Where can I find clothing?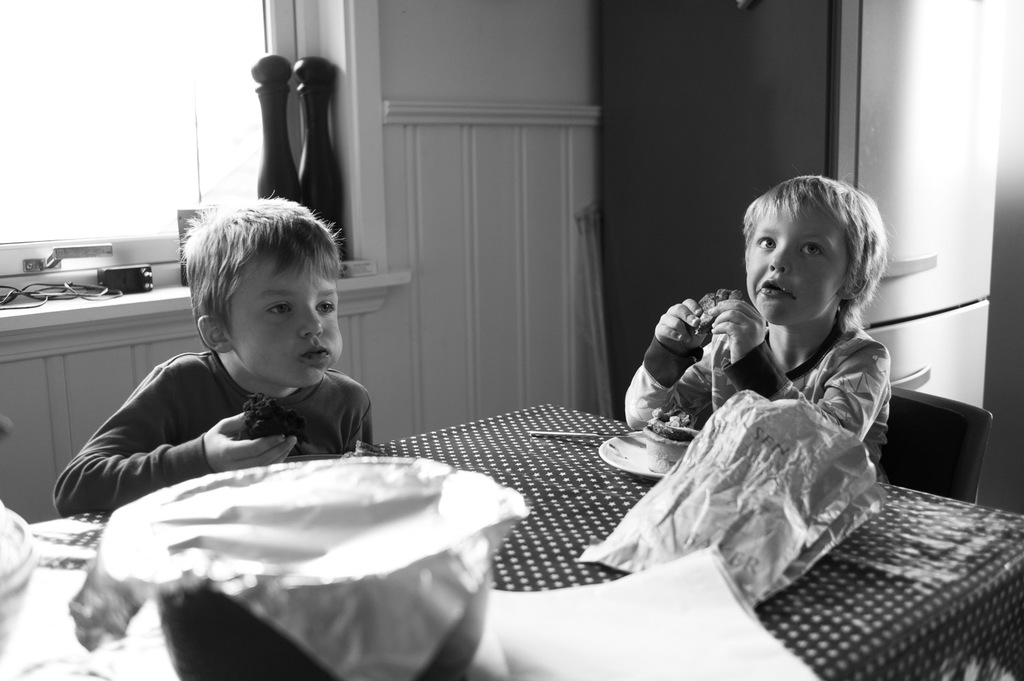
You can find it at select_region(625, 313, 890, 474).
